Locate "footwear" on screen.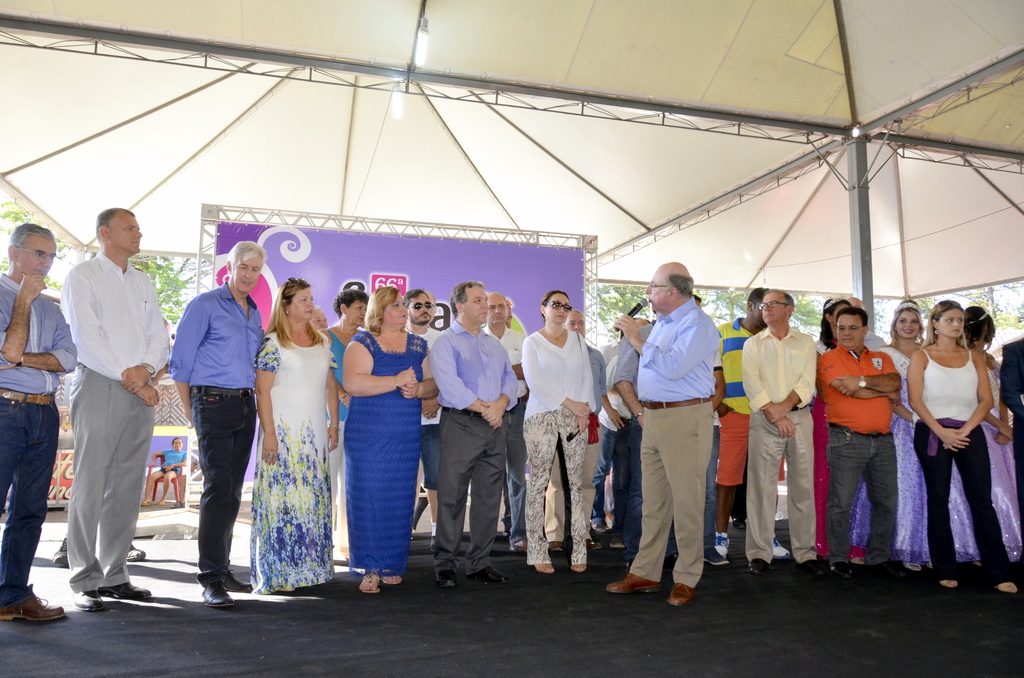
On screen at 436 567 457 588.
